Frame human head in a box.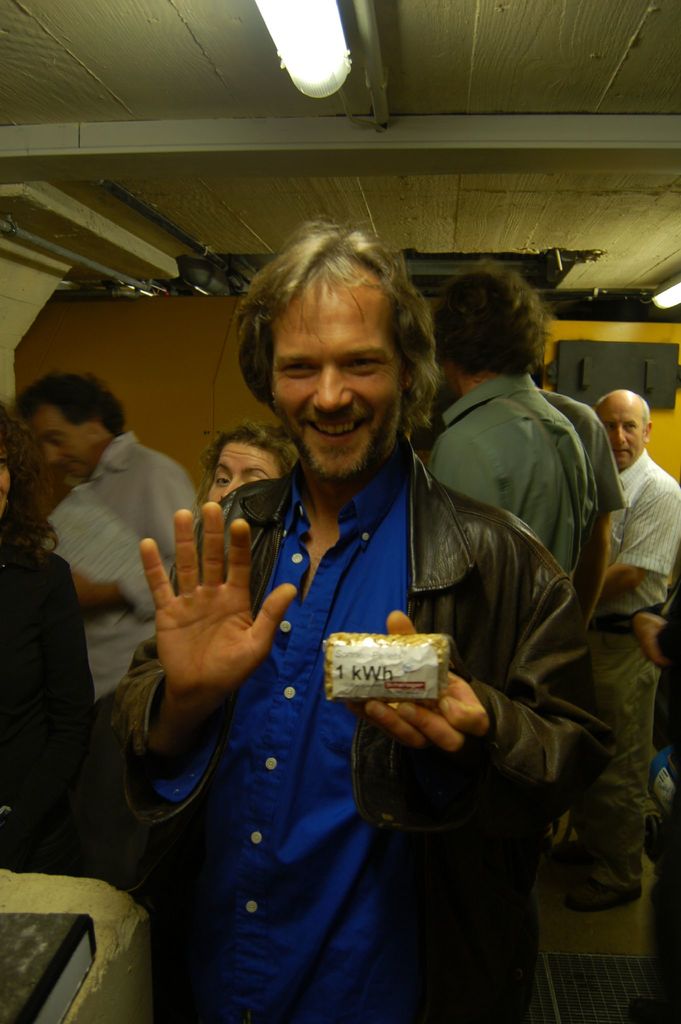
(203,413,302,518).
